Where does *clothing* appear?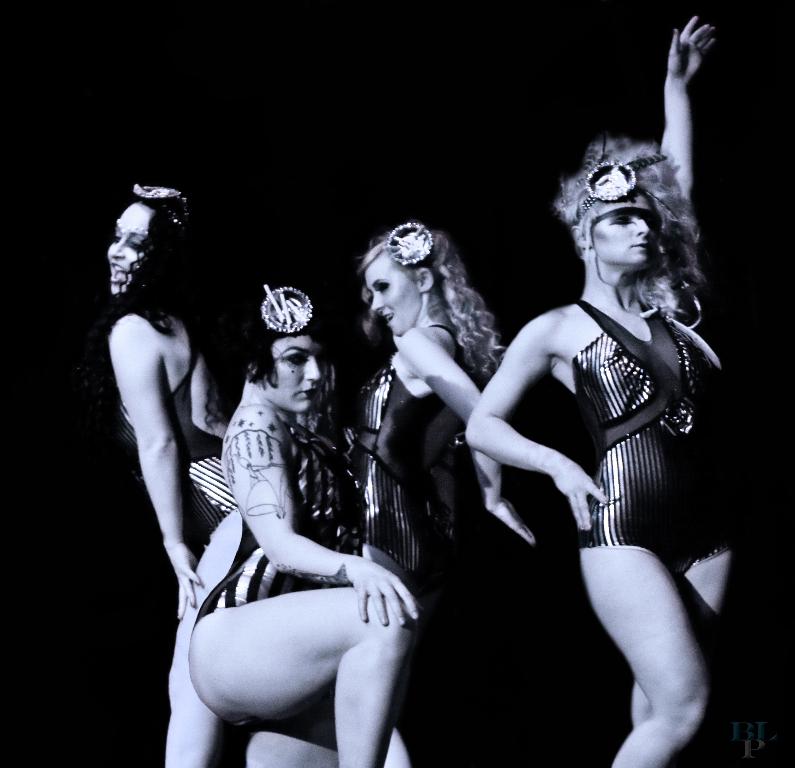
Appears at [120,311,244,565].
